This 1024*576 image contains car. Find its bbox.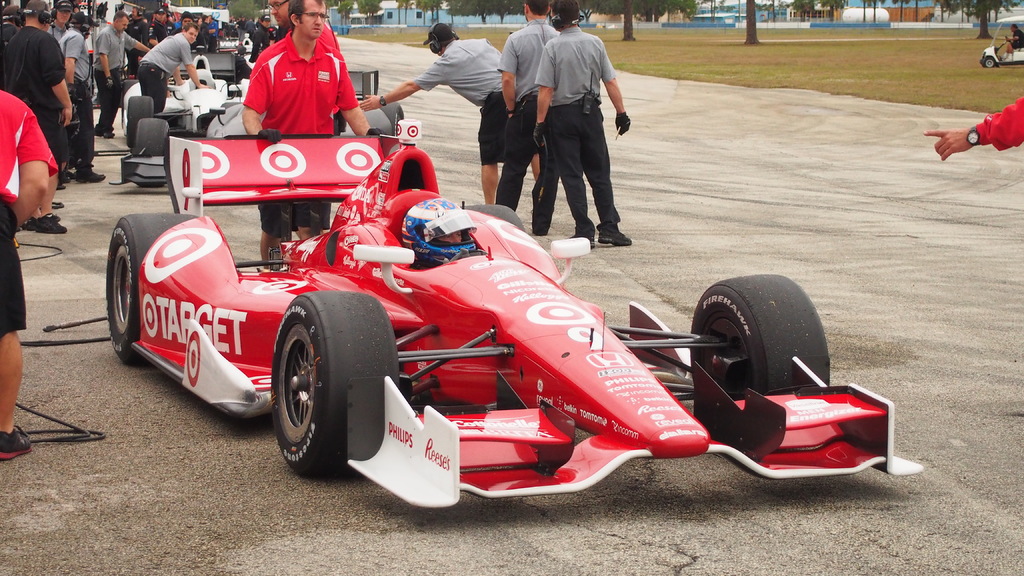
bbox=[981, 15, 1023, 67].
